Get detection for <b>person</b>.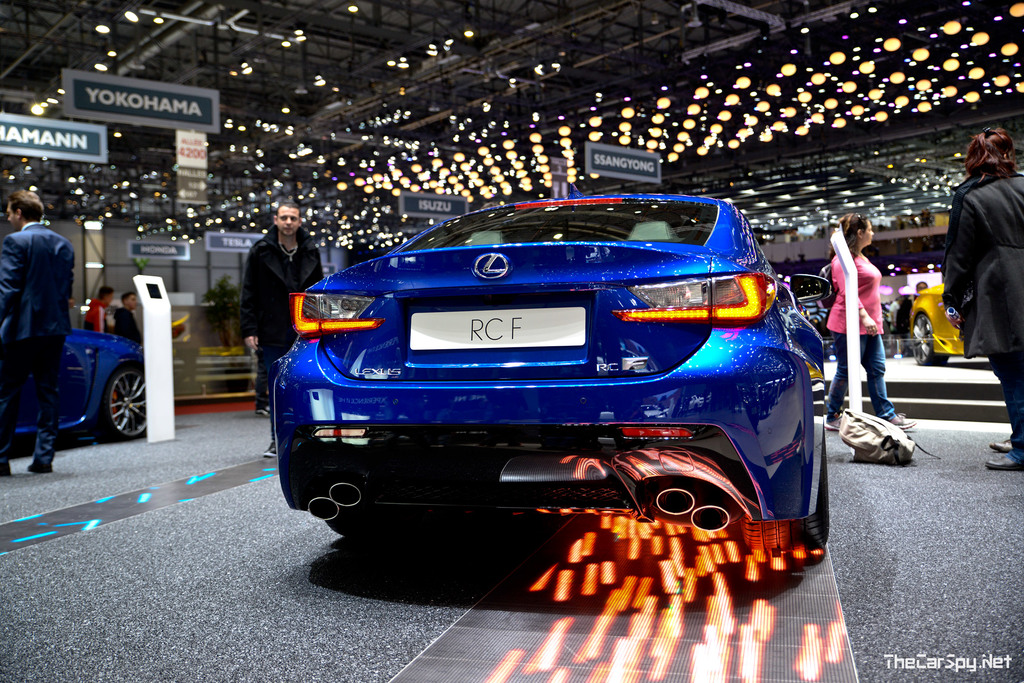
Detection: left=104, top=286, right=147, bottom=350.
